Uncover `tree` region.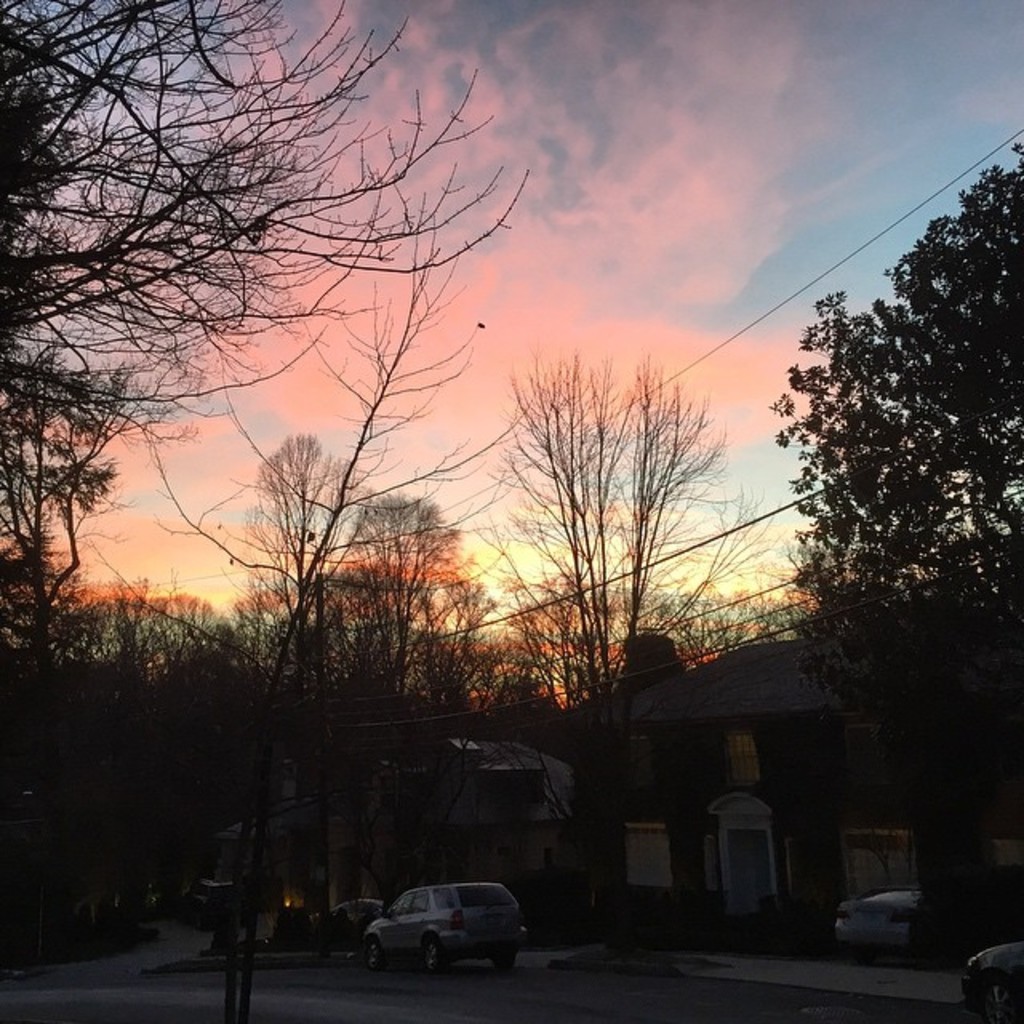
Uncovered: (2,614,144,771).
